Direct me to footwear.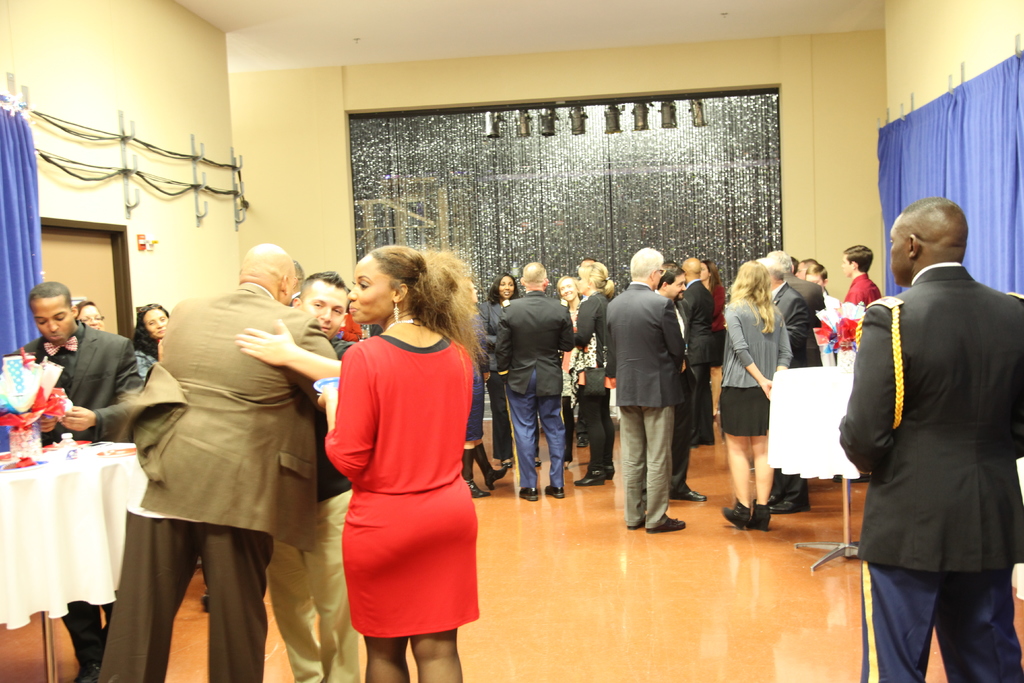
Direction: pyautogui.locateOnScreen(576, 434, 586, 445).
